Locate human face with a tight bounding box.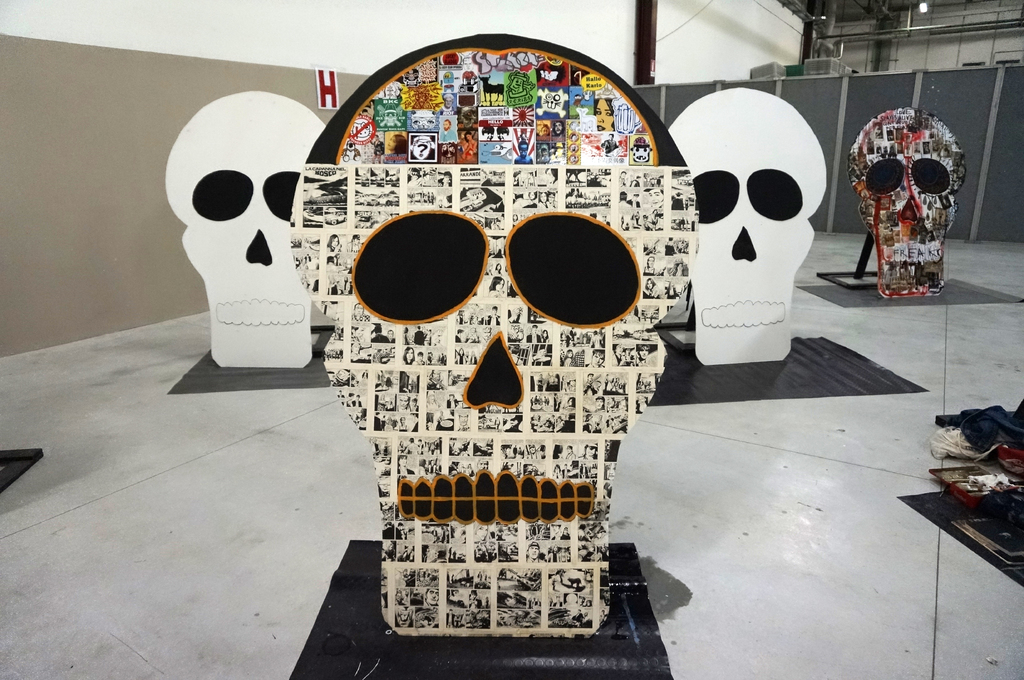
594 99 615 133.
